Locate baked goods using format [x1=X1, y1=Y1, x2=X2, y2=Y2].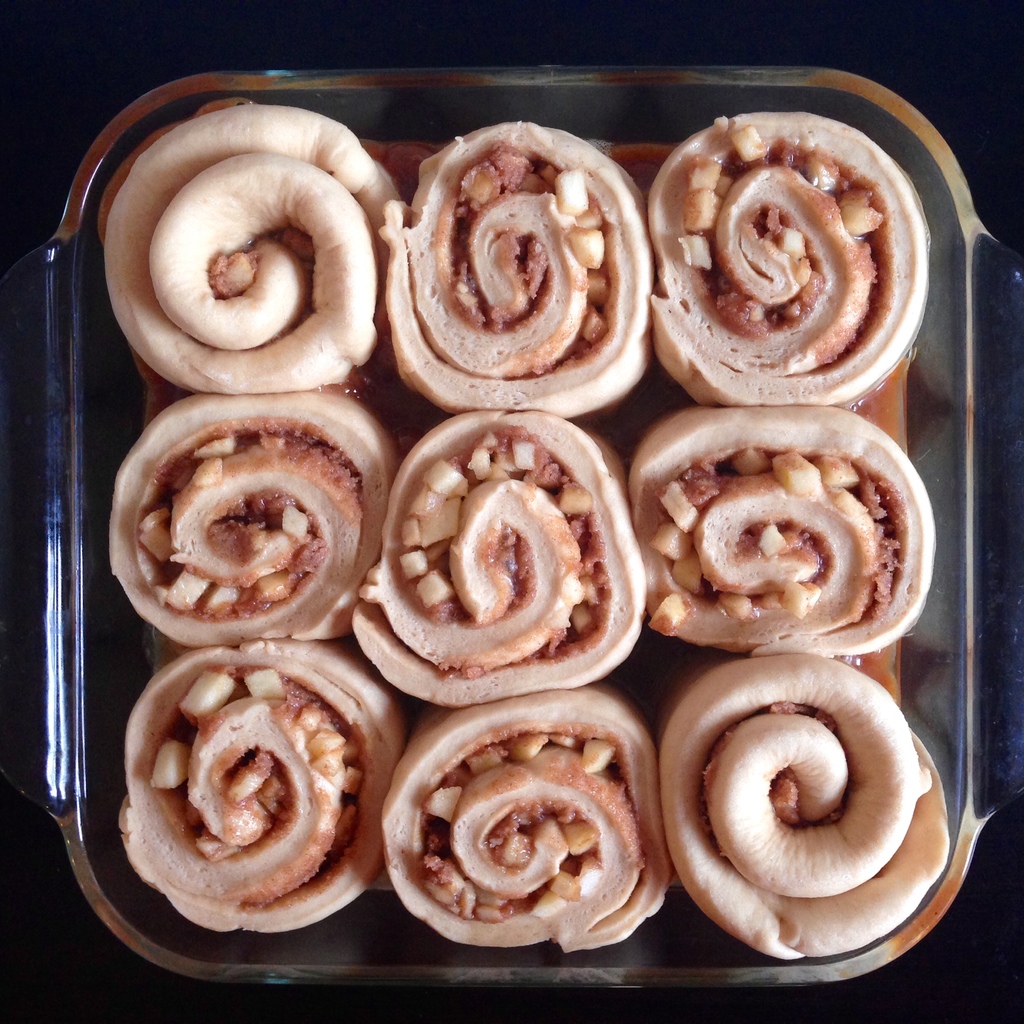
[x1=344, y1=412, x2=662, y2=712].
